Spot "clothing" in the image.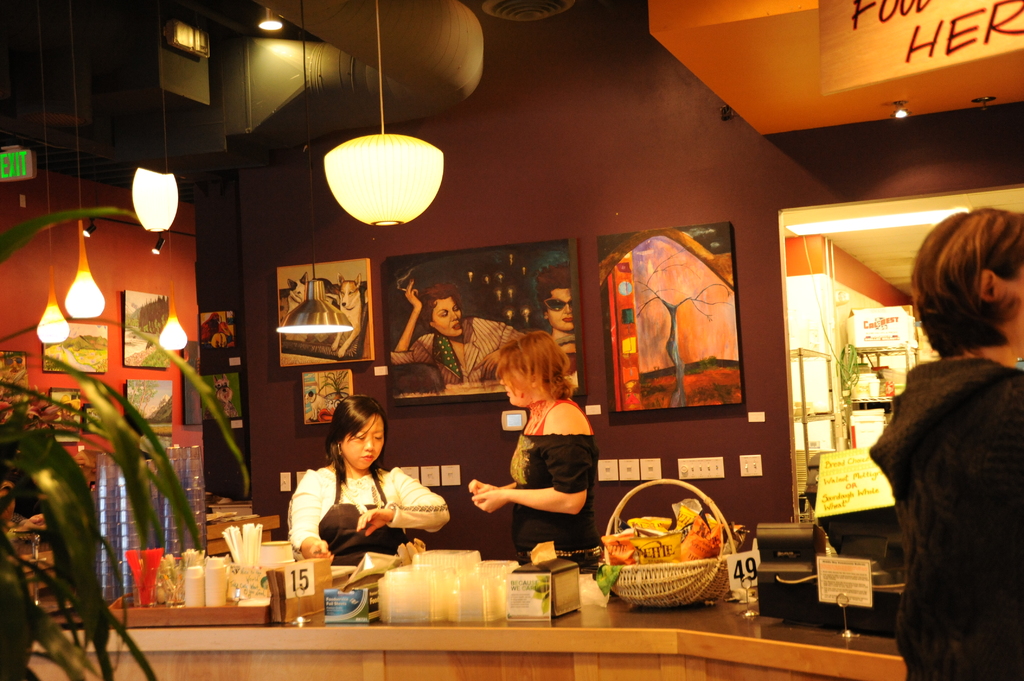
"clothing" found at select_region(285, 463, 448, 552).
